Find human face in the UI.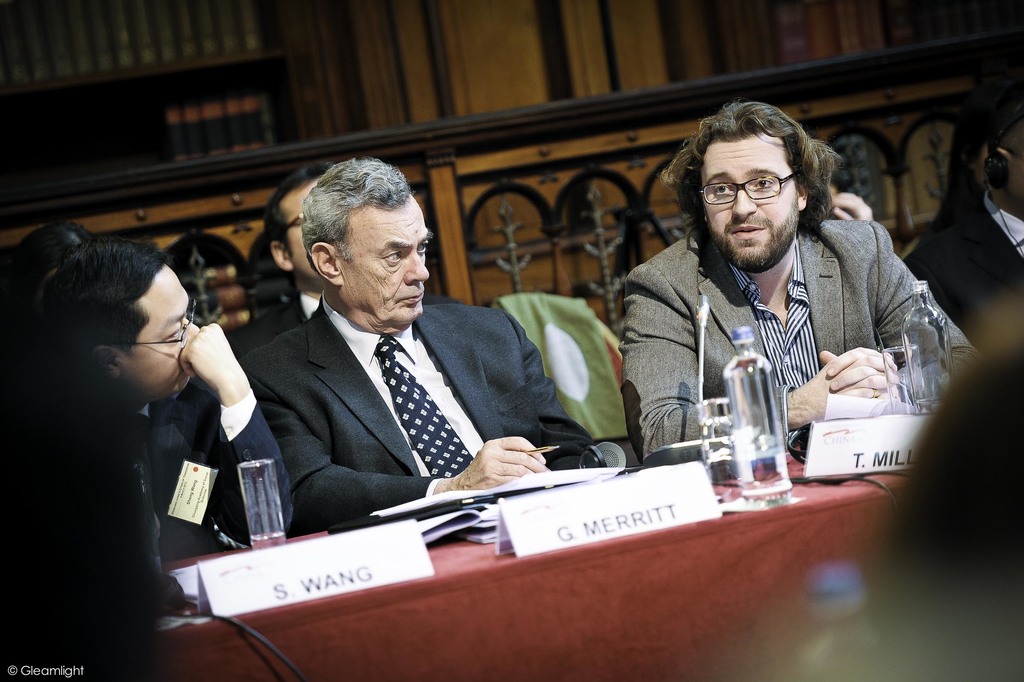
UI element at (127,262,196,401).
